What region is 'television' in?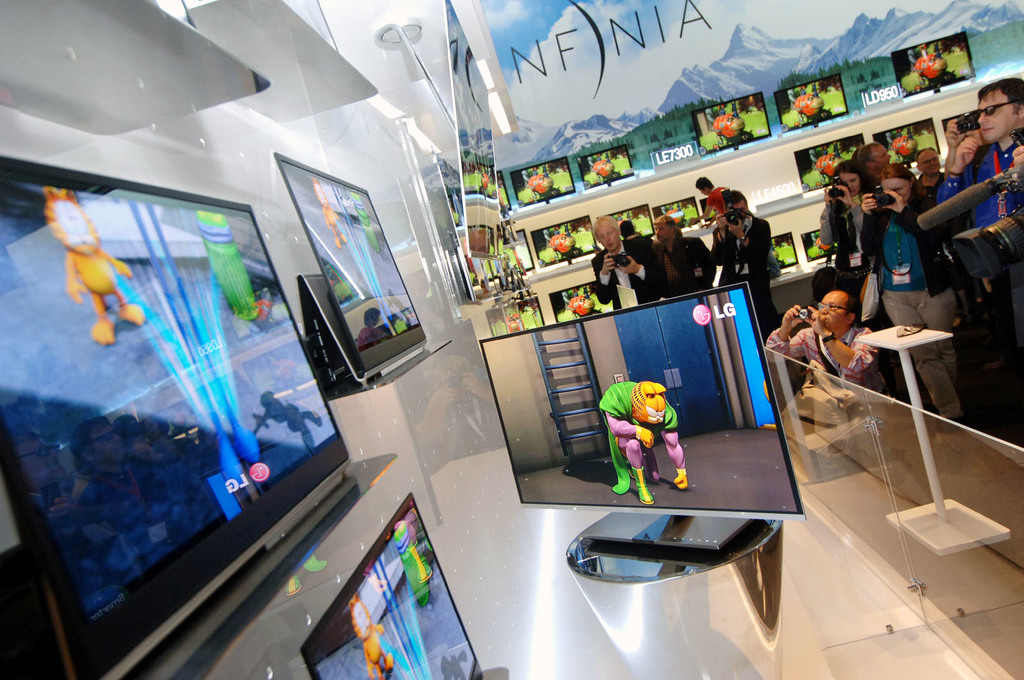
locate(804, 227, 859, 262).
